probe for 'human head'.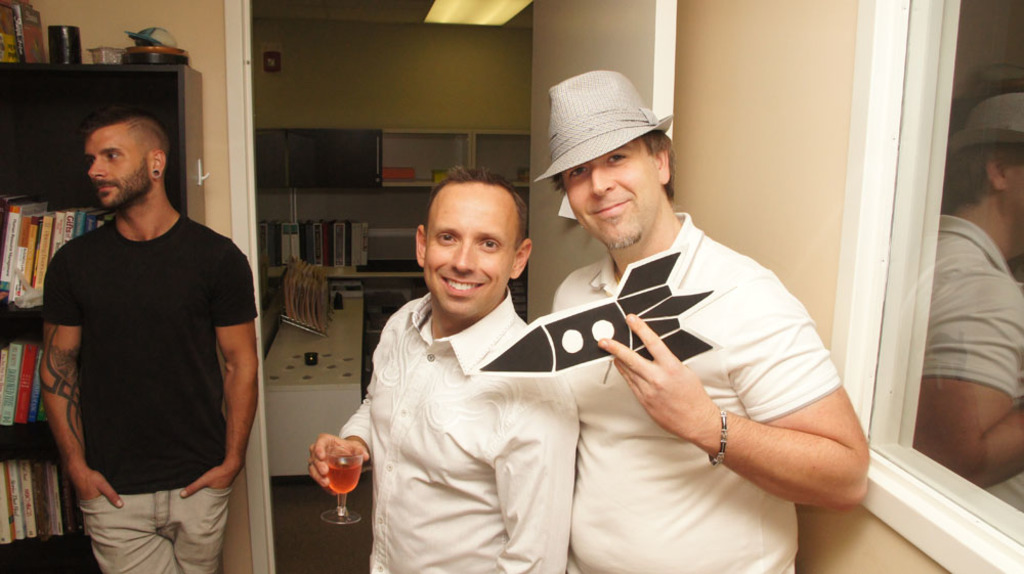
Probe result: detection(531, 64, 679, 248).
